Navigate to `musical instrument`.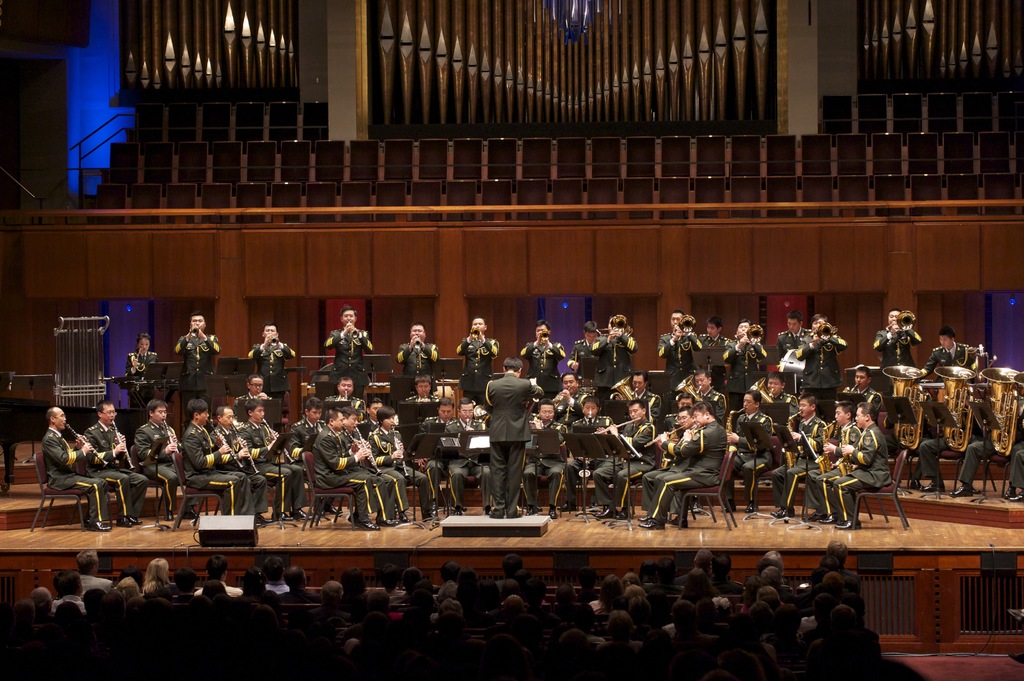
Navigation target: x1=355 y1=422 x2=392 y2=471.
